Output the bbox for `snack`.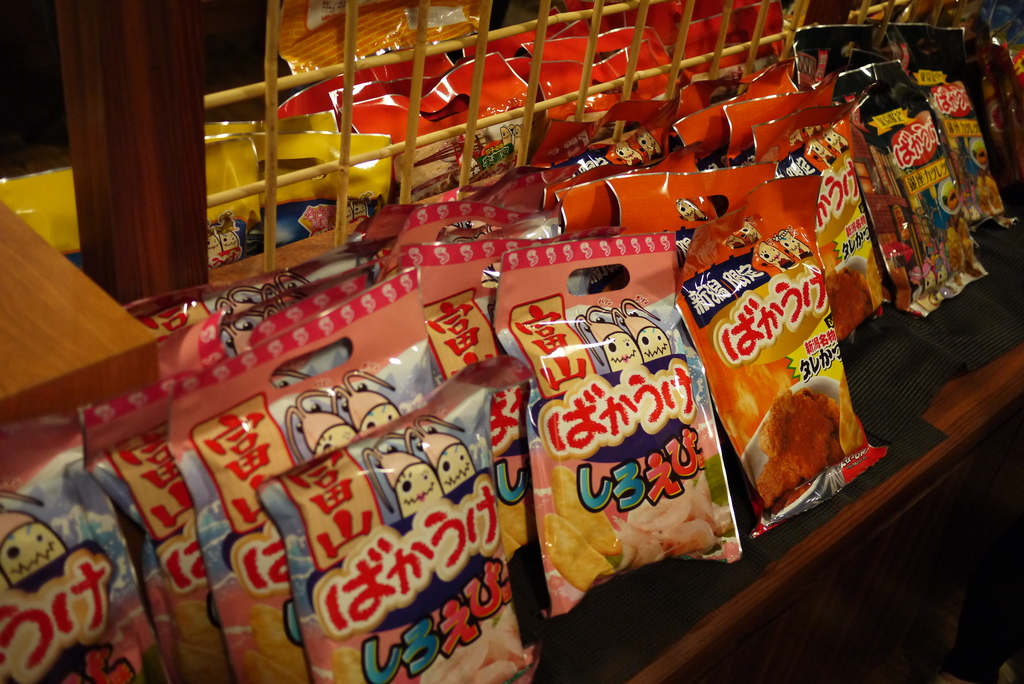
760, 386, 839, 503.
